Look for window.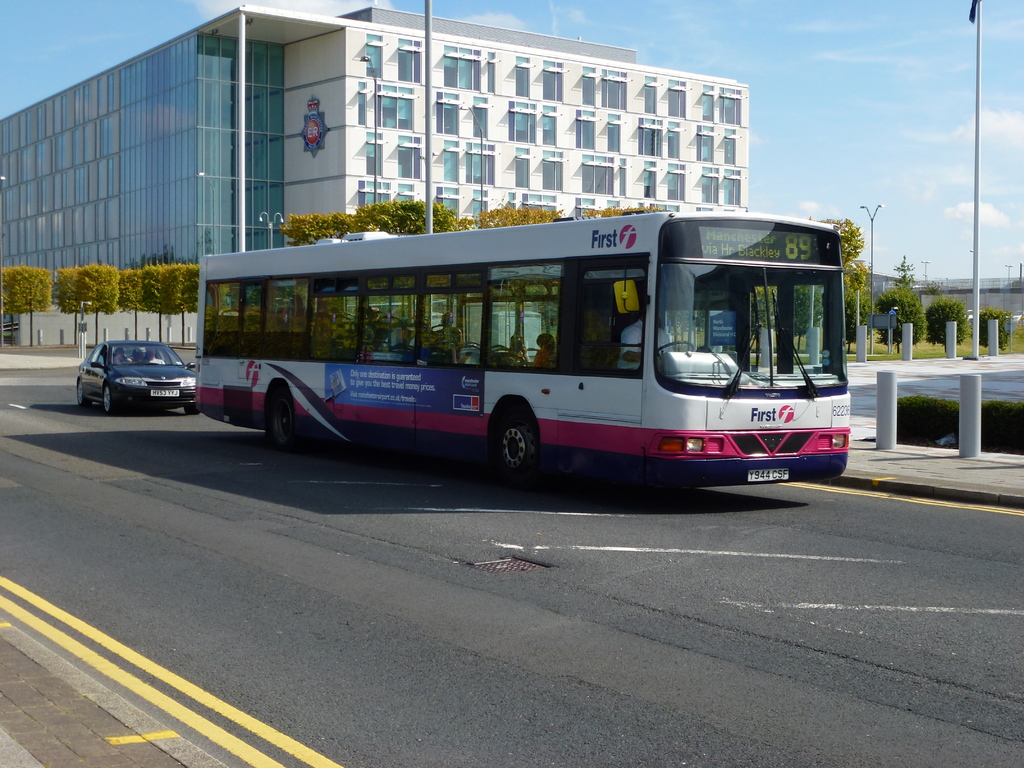
Found: [left=582, top=67, right=596, bottom=106].
